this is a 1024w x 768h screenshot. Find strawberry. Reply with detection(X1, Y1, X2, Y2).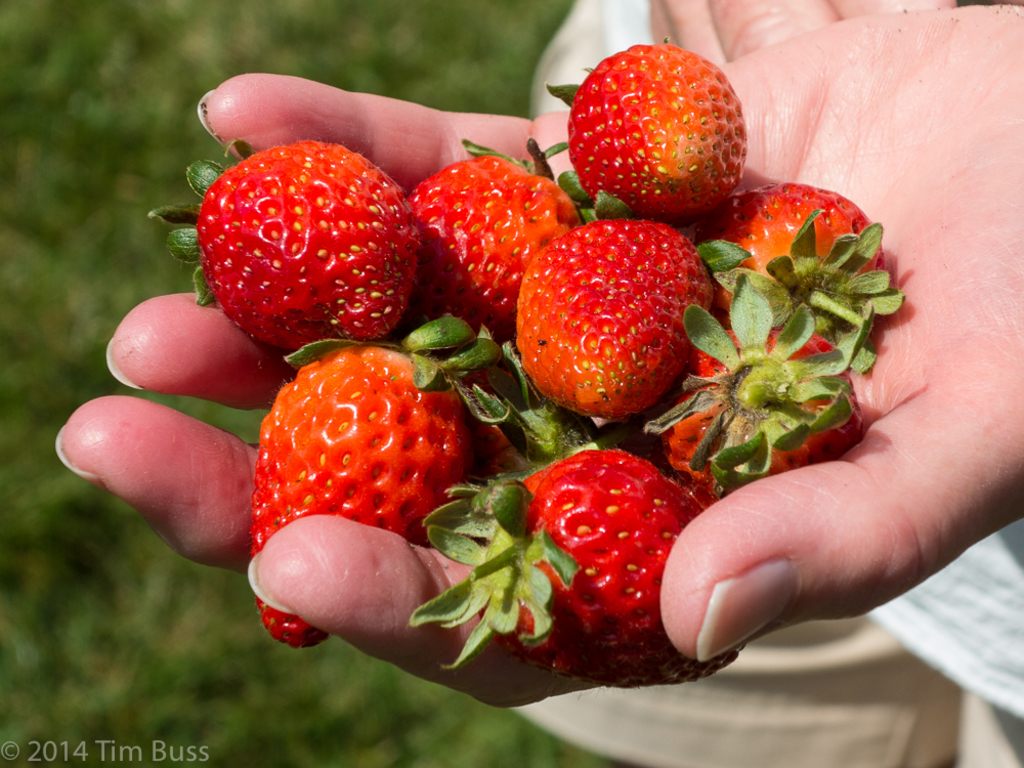
detection(516, 28, 769, 210).
